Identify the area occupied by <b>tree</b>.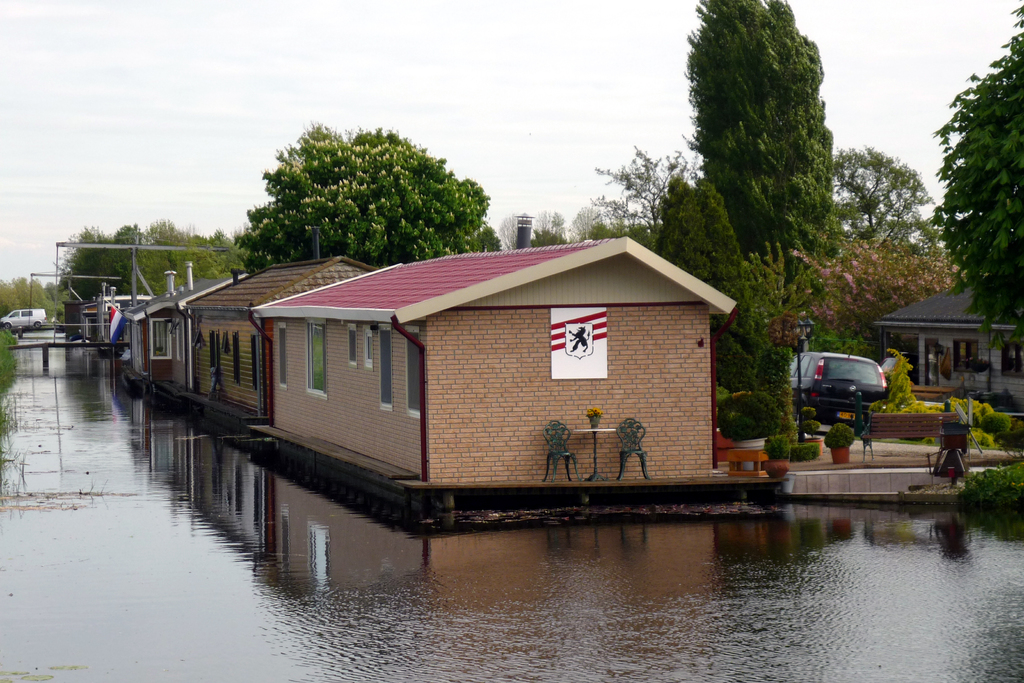
Area: bbox(101, 222, 164, 298).
